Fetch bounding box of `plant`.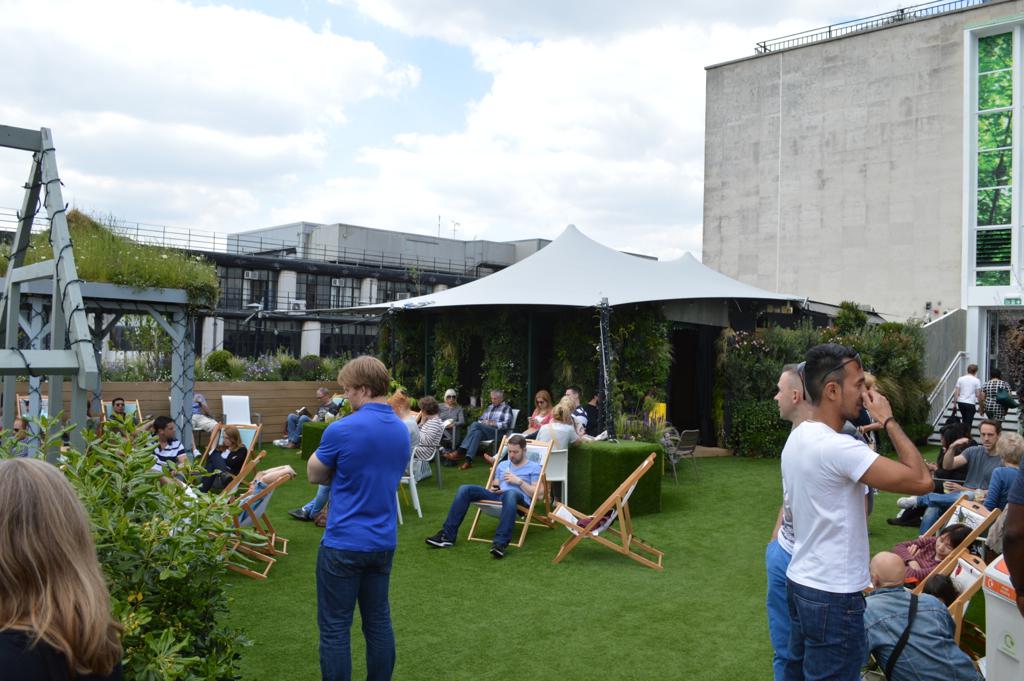
Bbox: [432, 309, 462, 395].
